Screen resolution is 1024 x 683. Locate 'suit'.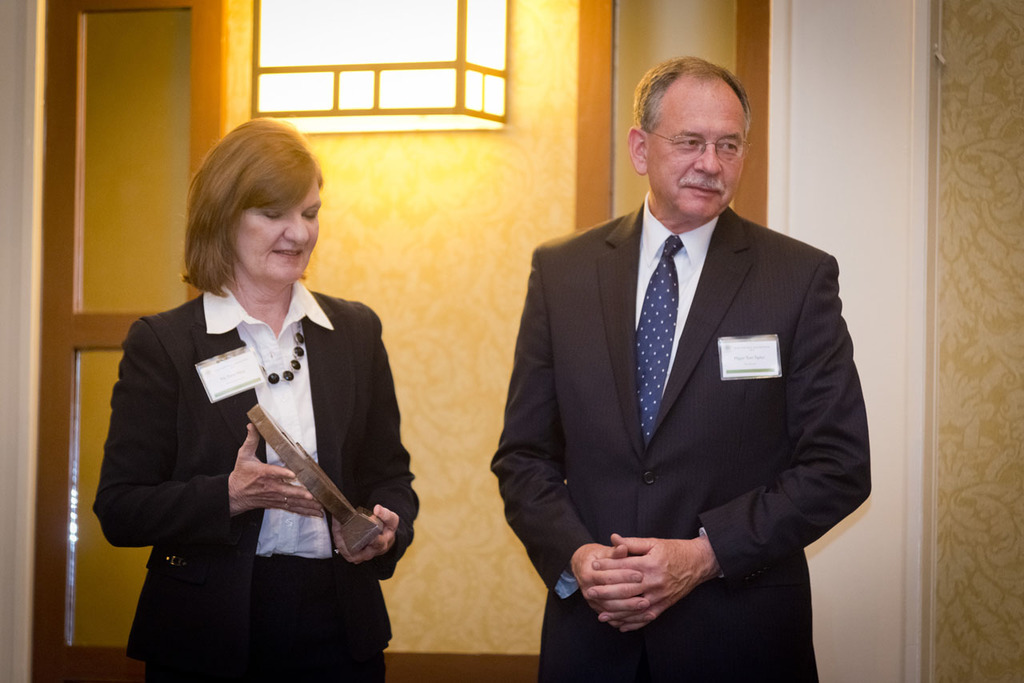
486/82/866/677.
